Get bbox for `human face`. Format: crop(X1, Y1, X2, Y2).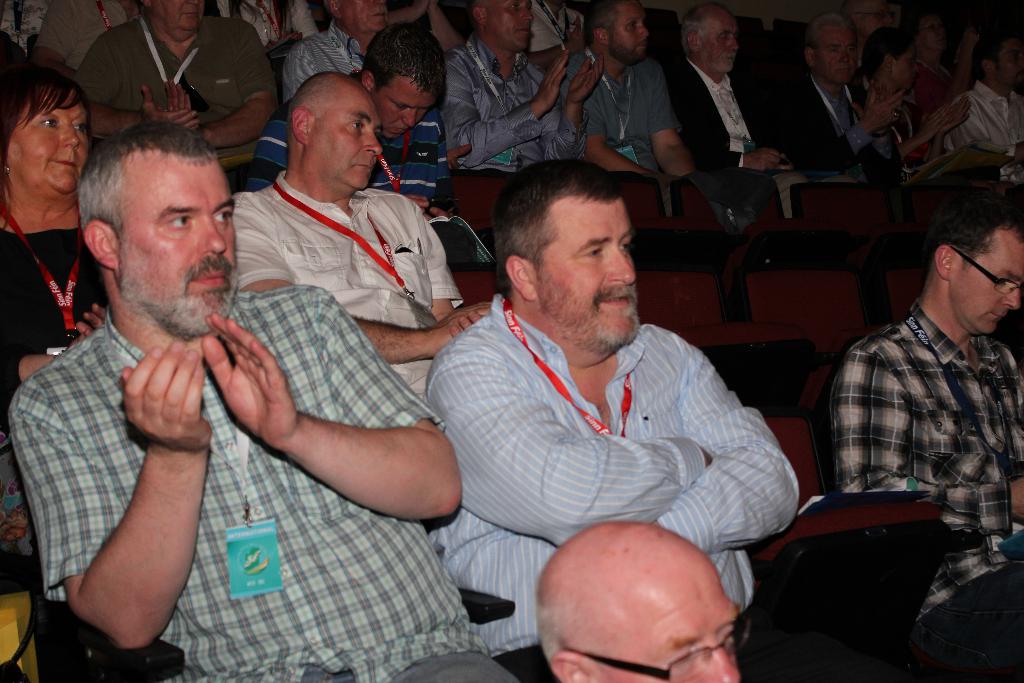
crop(17, 96, 92, 195).
